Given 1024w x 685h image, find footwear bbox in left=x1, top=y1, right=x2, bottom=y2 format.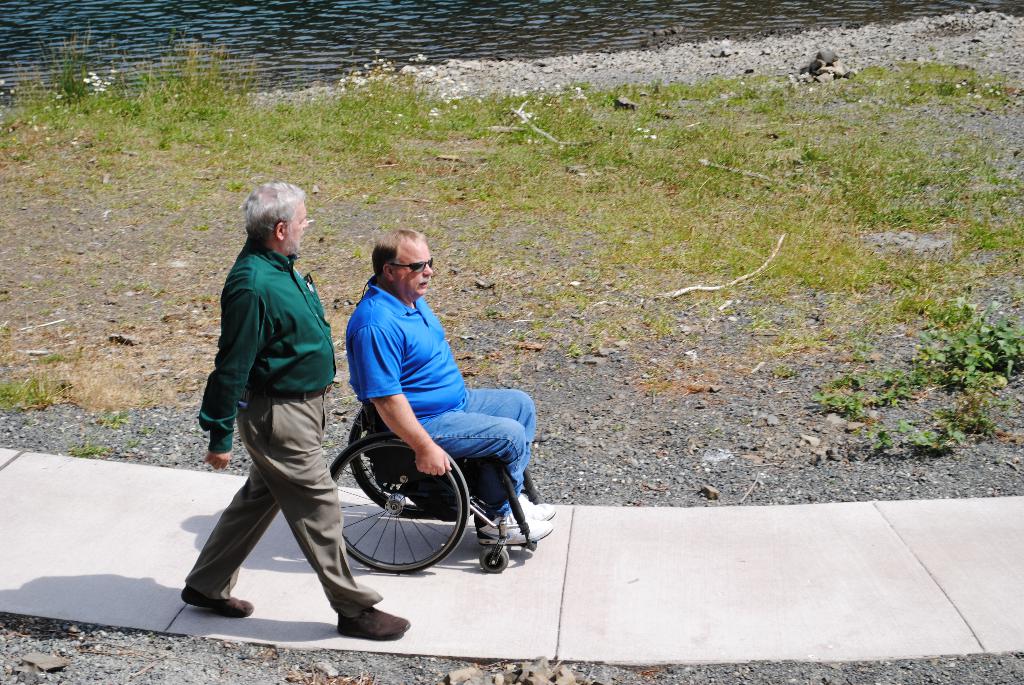
left=186, top=594, right=255, bottom=620.
